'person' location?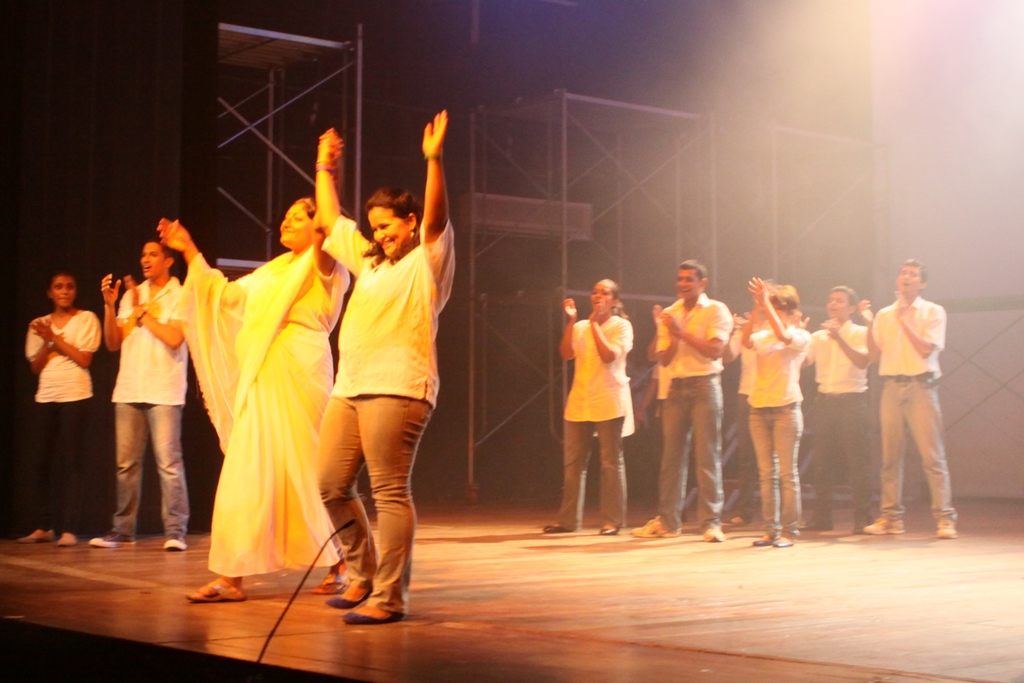
19:273:100:546
